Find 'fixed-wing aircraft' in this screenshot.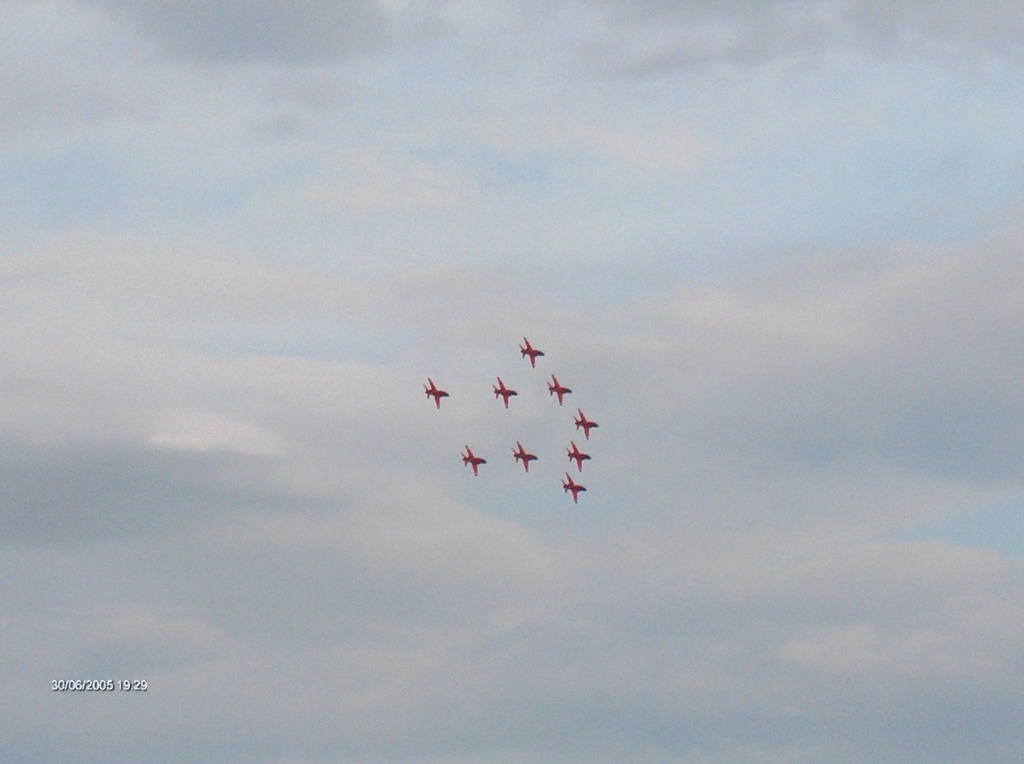
The bounding box for 'fixed-wing aircraft' is (558, 473, 589, 502).
